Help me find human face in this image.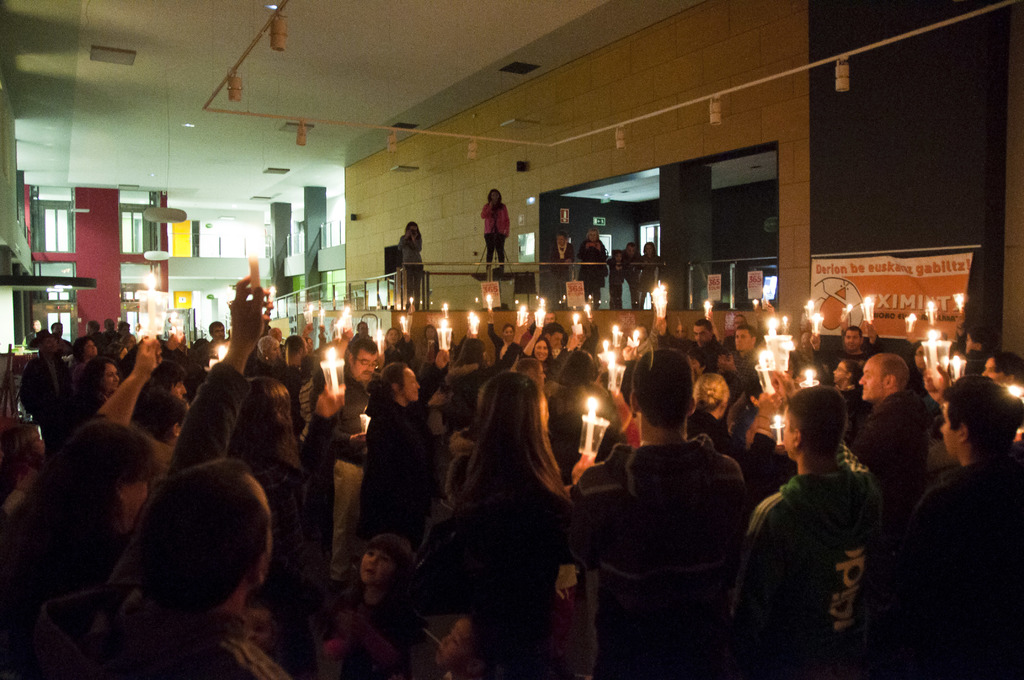
Found it: [left=488, top=190, right=500, bottom=203].
